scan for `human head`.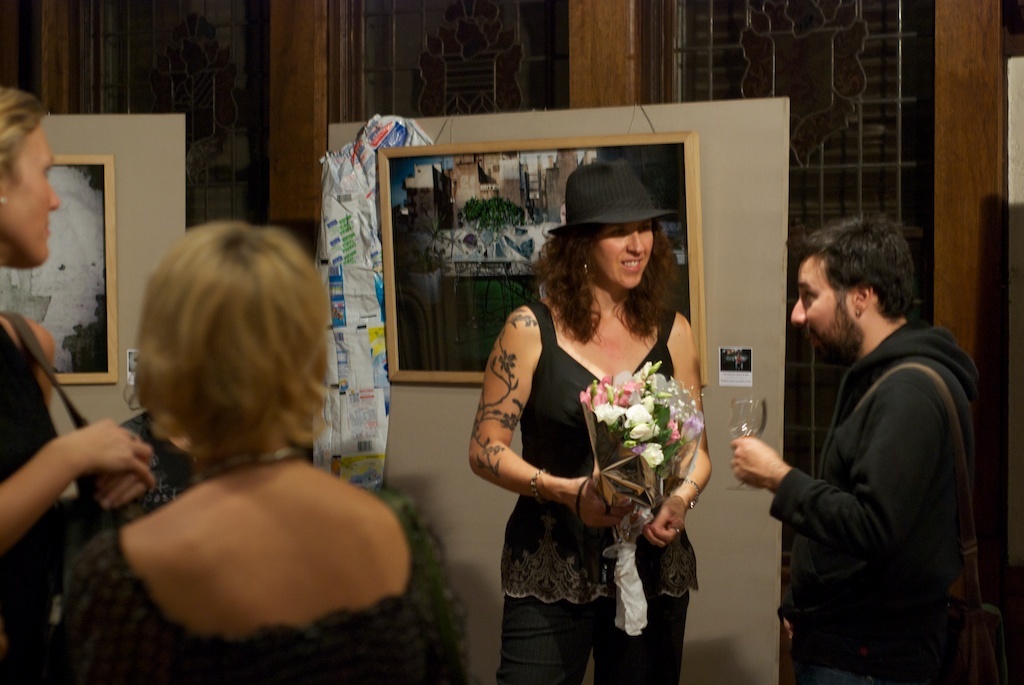
Scan result: region(135, 219, 328, 442).
